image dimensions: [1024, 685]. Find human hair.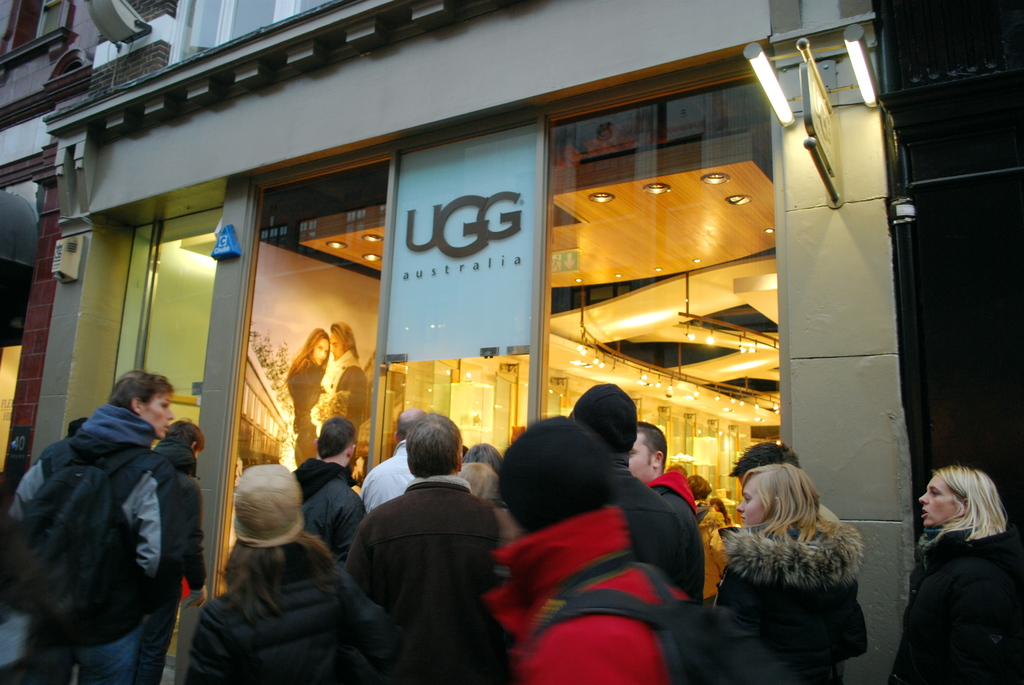
[x1=166, y1=416, x2=205, y2=446].
